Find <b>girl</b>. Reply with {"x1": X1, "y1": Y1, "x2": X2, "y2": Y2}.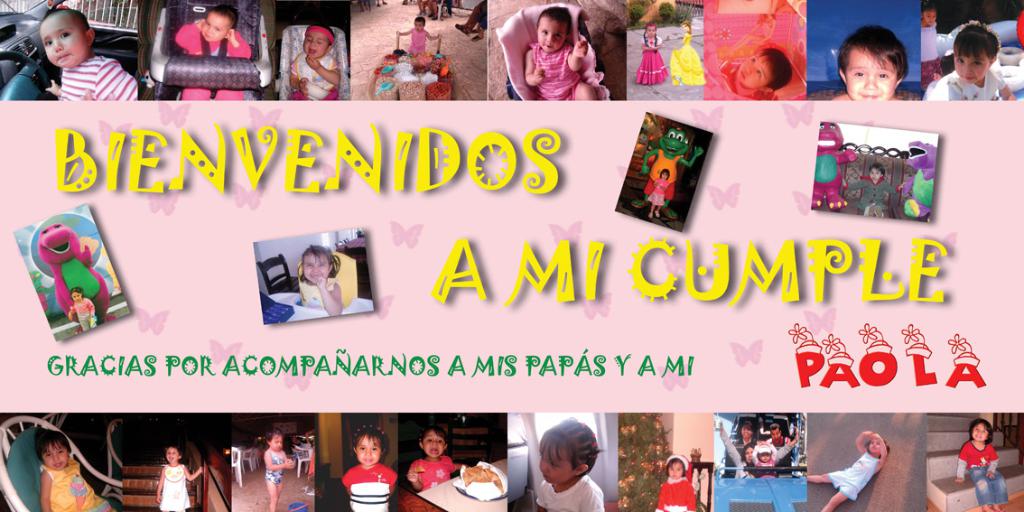
{"x1": 408, "y1": 425, "x2": 460, "y2": 483}.
